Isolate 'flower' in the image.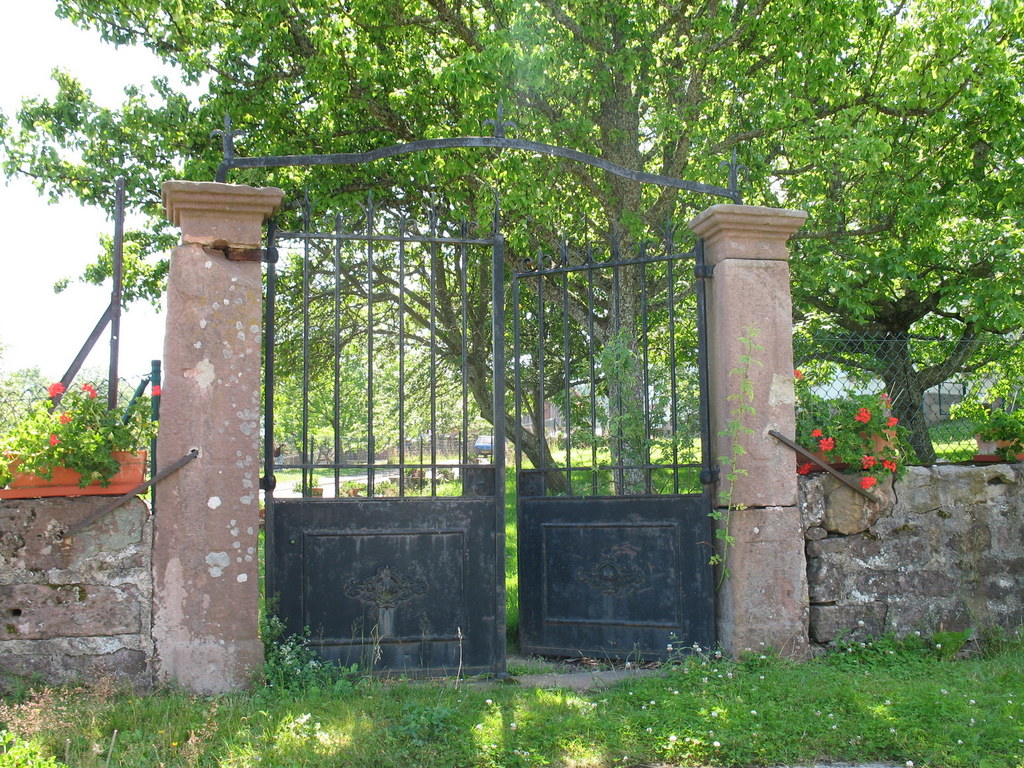
Isolated region: crop(860, 455, 876, 471).
